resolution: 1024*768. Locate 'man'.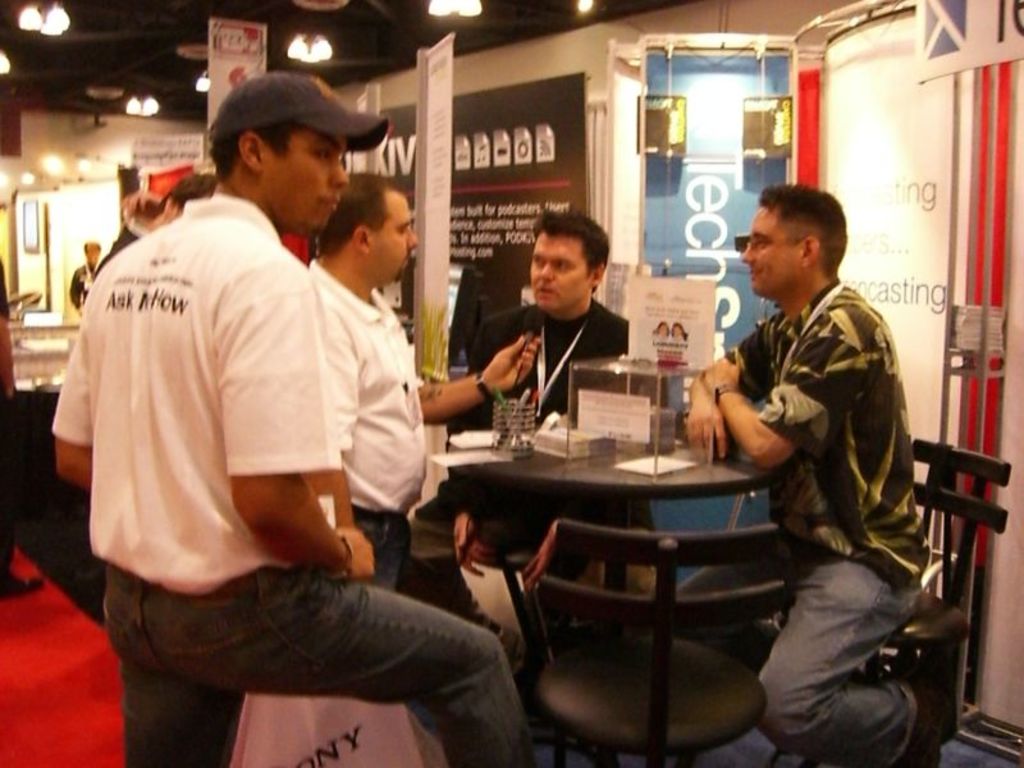
BBox(310, 174, 538, 595).
